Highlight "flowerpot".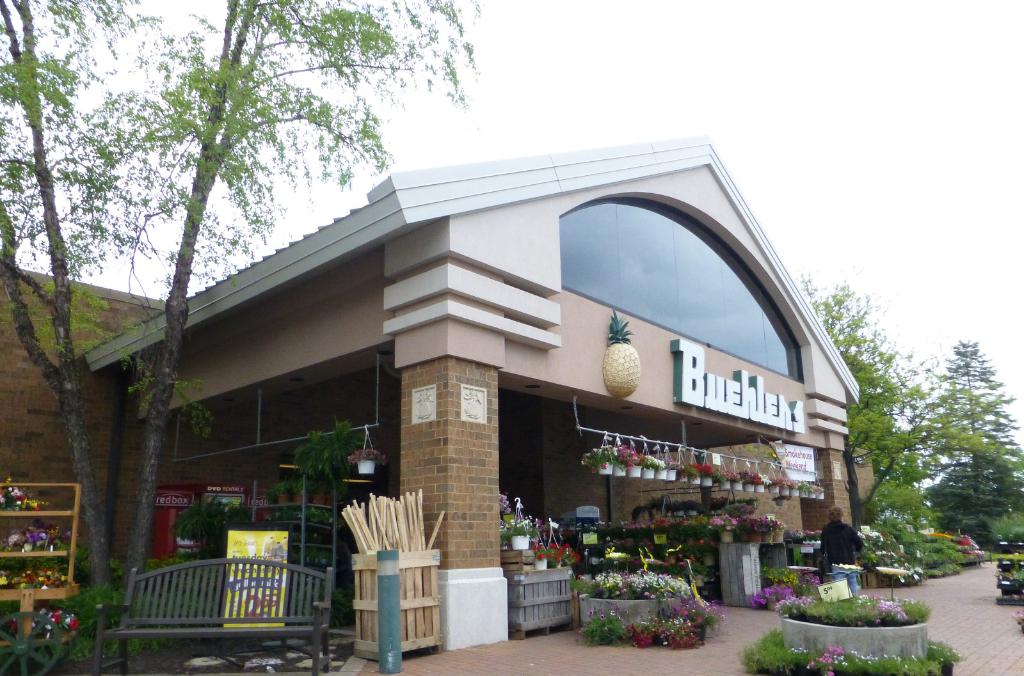
Highlighted region: crop(533, 554, 547, 571).
